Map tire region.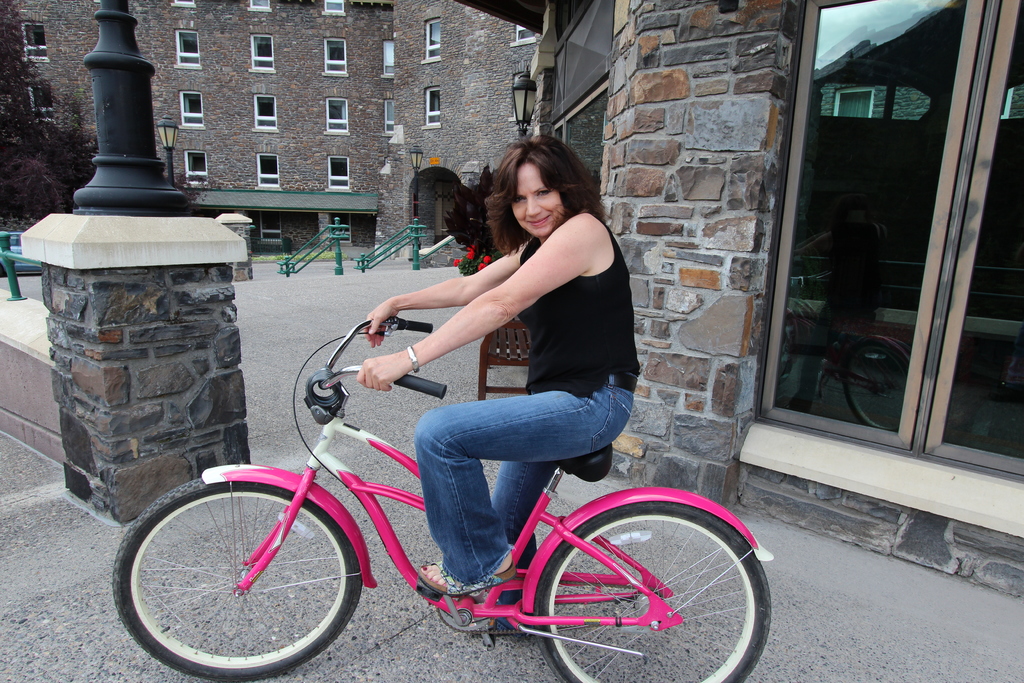
Mapped to x1=114, y1=473, x2=358, y2=671.
